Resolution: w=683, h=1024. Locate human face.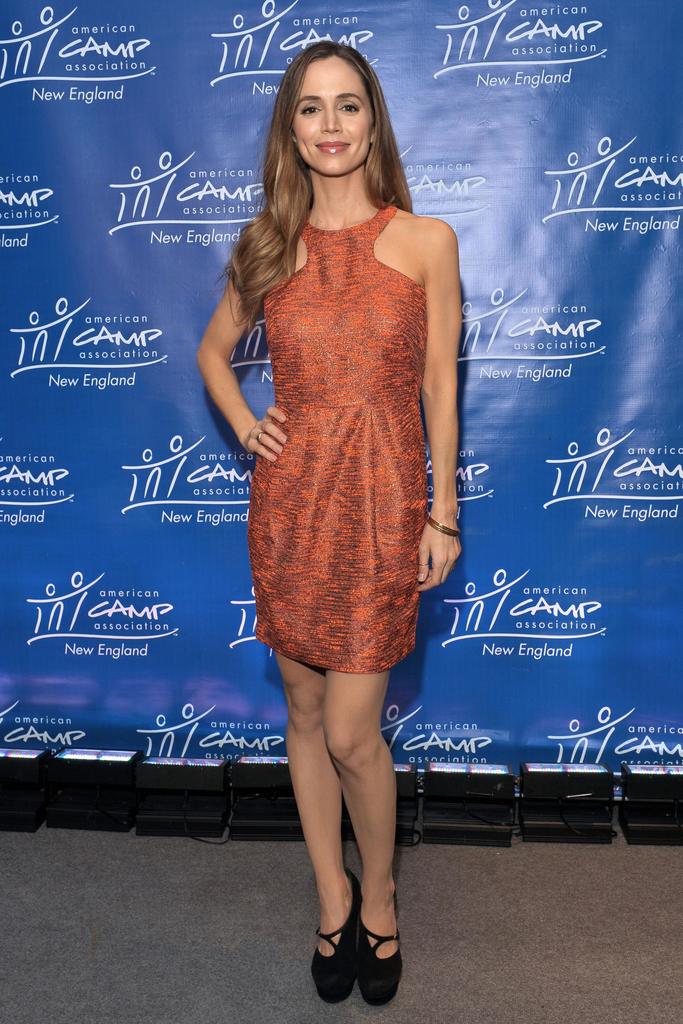
[x1=292, y1=56, x2=372, y2=180].
